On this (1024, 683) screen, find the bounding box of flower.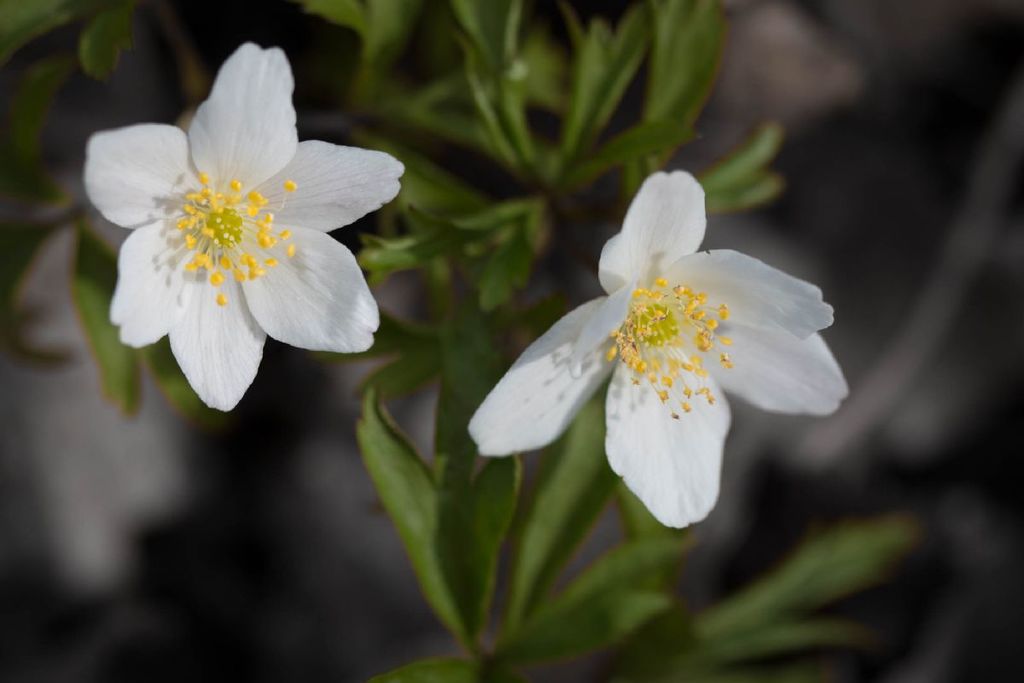
Bounding box: {"left": 467, "top": 170, "right": 841, "bottom": 528}.
